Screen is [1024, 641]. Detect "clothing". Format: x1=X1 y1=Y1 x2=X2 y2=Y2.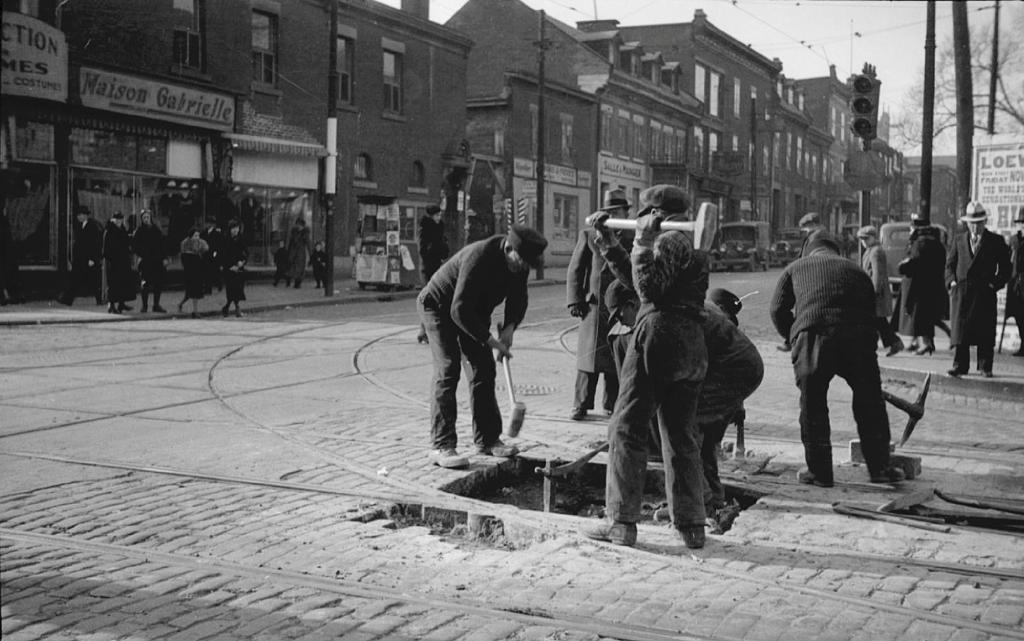
x1=418 y1=234 x2=528 y2=448.
